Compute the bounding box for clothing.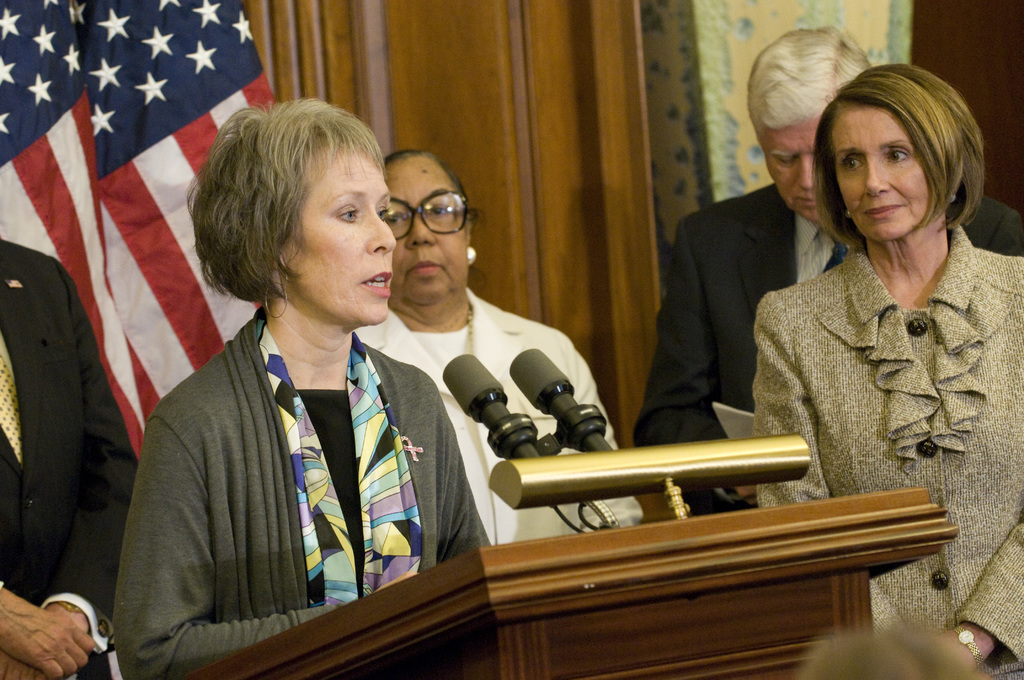
locate(0, 239, 136, 679).
